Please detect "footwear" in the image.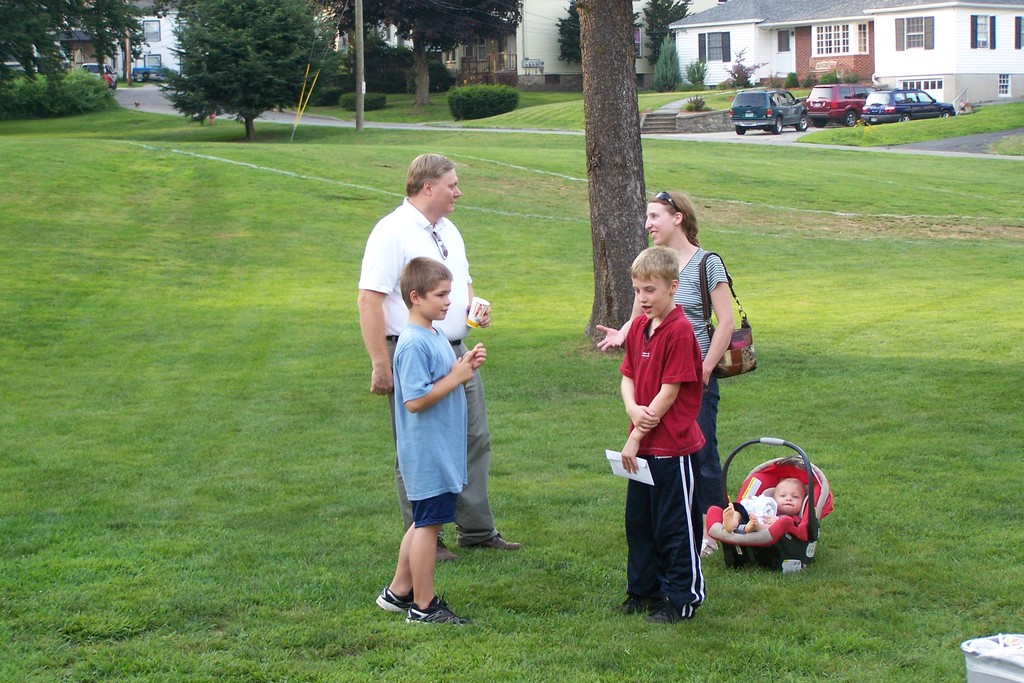
box(404, 595, 472, 630).
